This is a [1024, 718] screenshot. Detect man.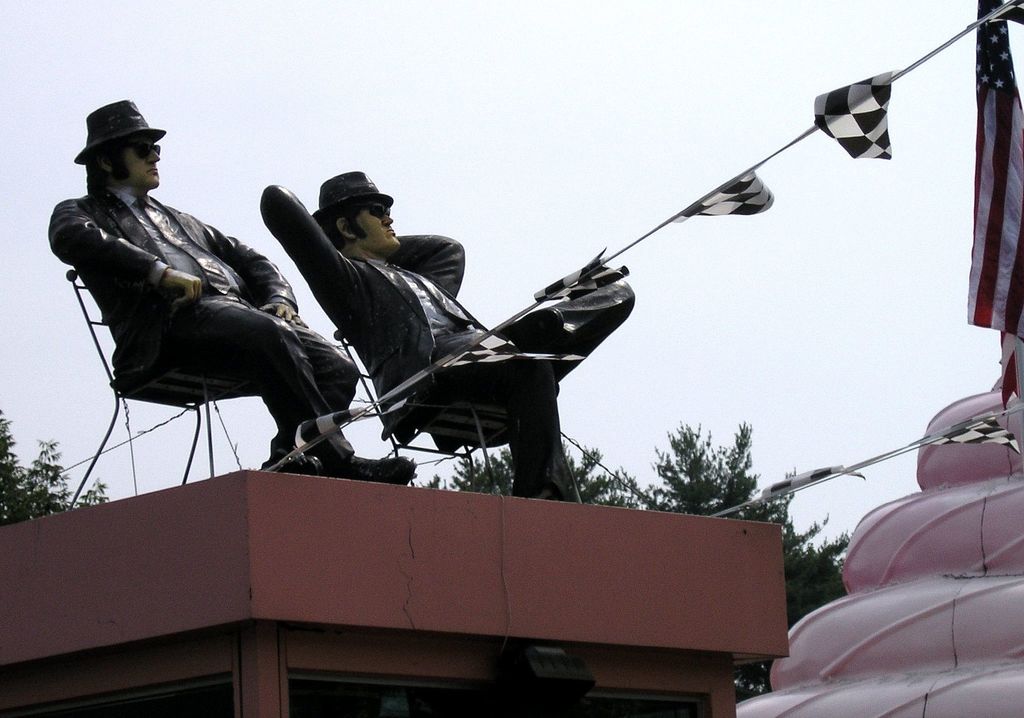
<box>259,170,636,500</box>.
